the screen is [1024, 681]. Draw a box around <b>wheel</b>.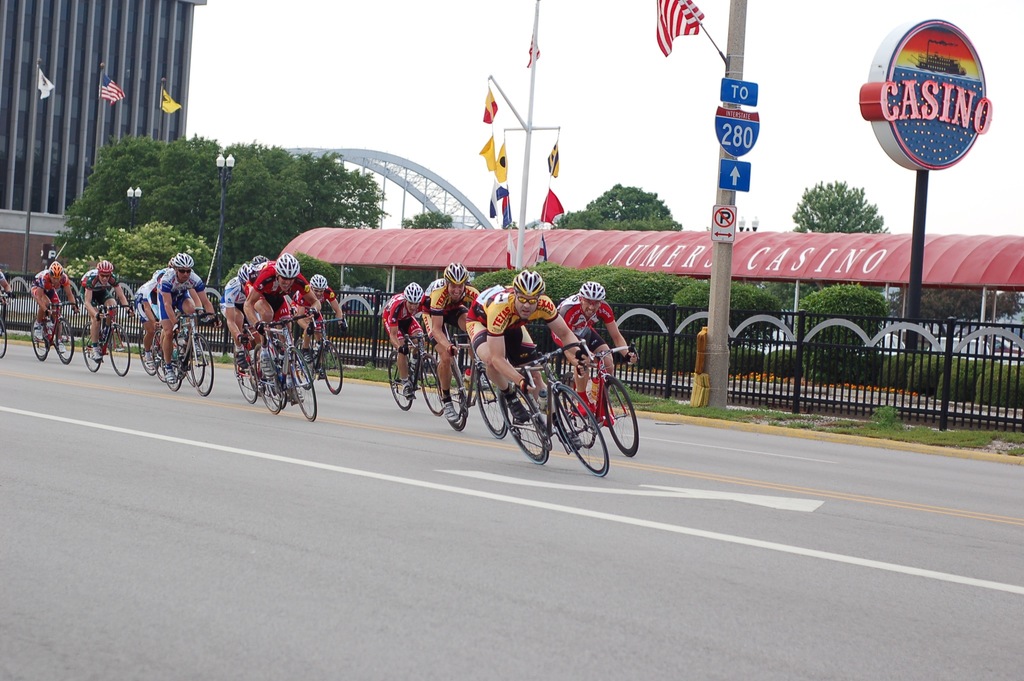
BBox(161, 334, 184, 390).
